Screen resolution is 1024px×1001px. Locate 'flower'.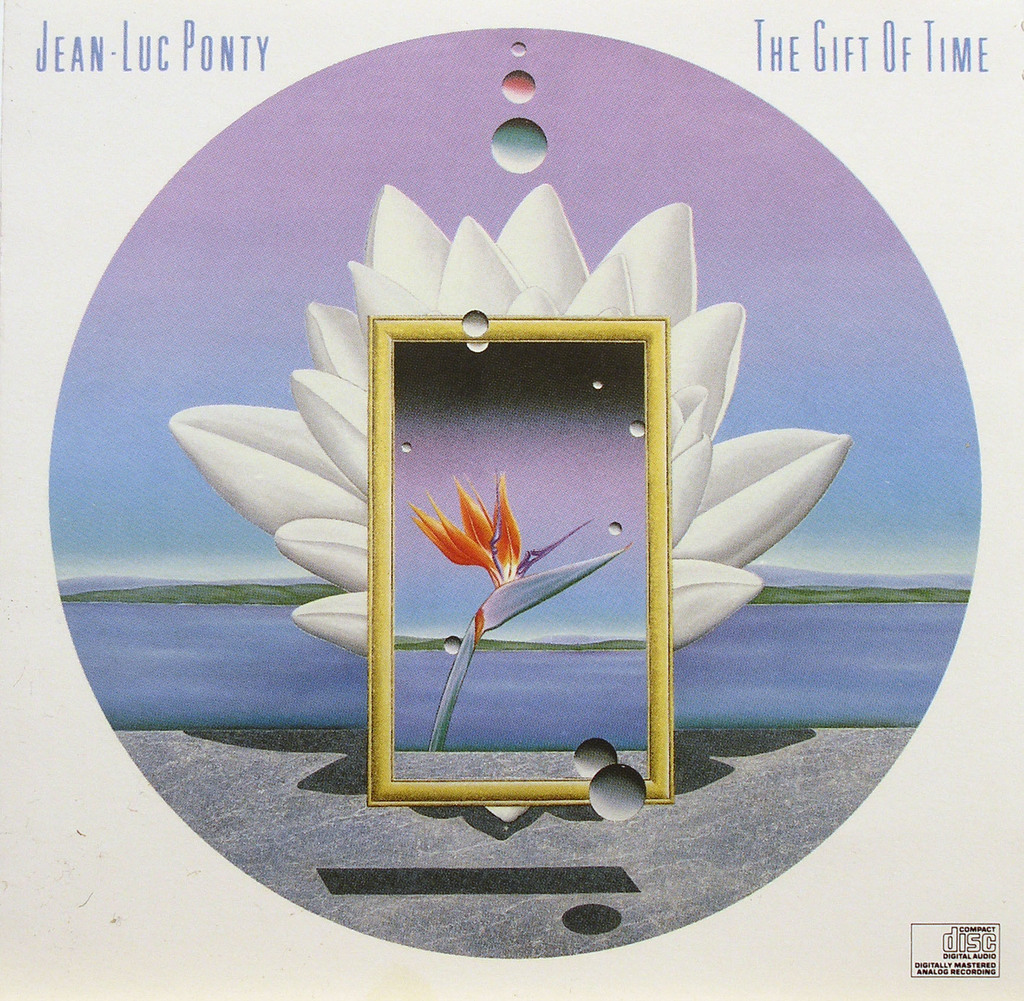
x1=166, y1=182, x2=854, y2=655.
